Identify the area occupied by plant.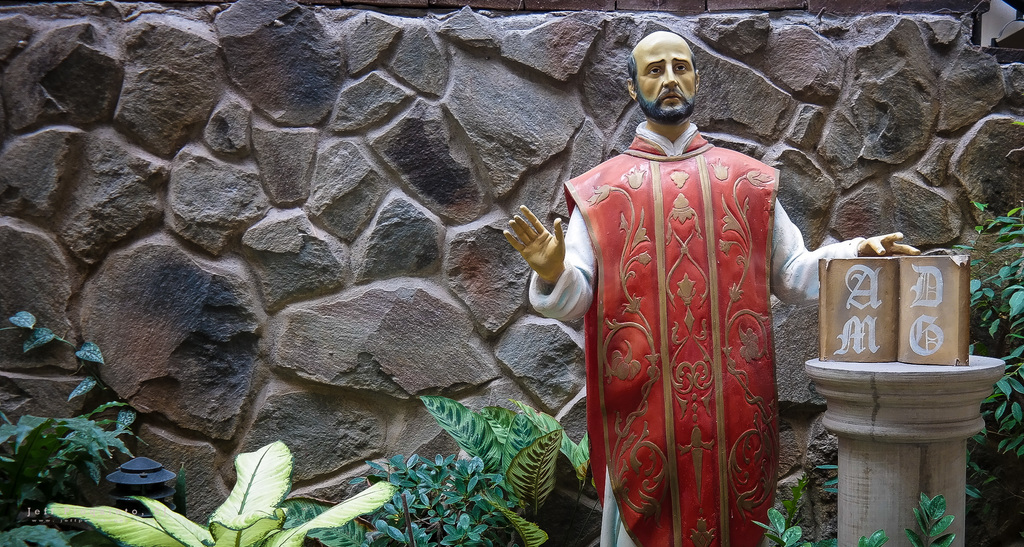
Area: (814,464,838,499).
